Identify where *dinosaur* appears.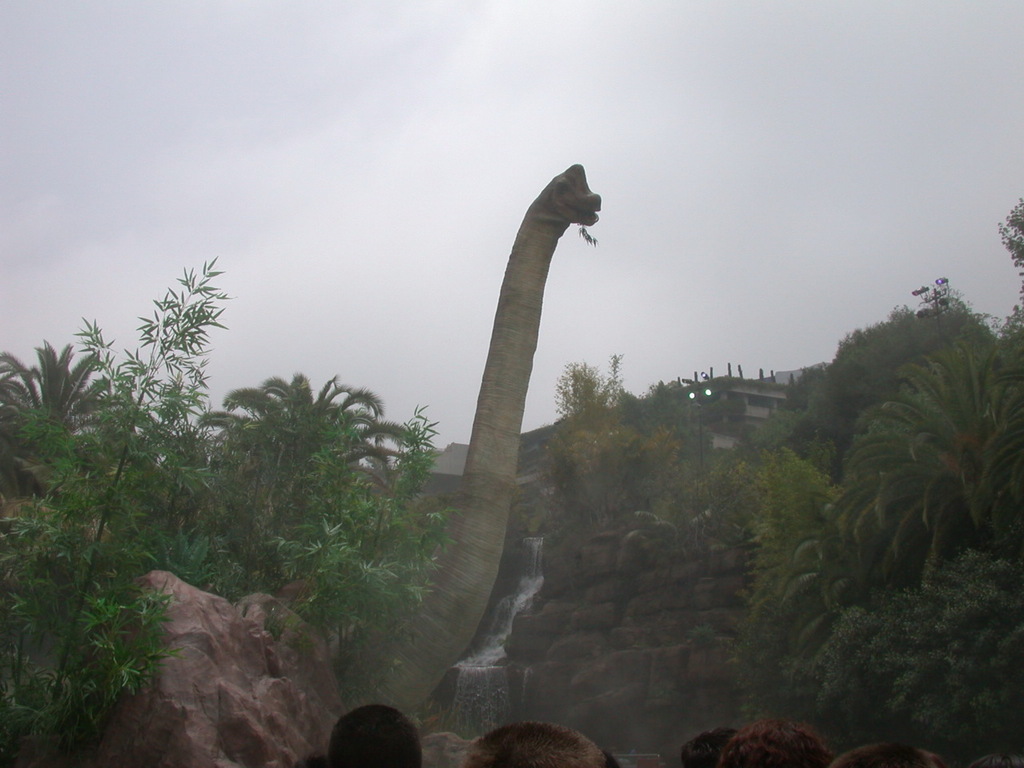
Appears at 326,162,600,726.
